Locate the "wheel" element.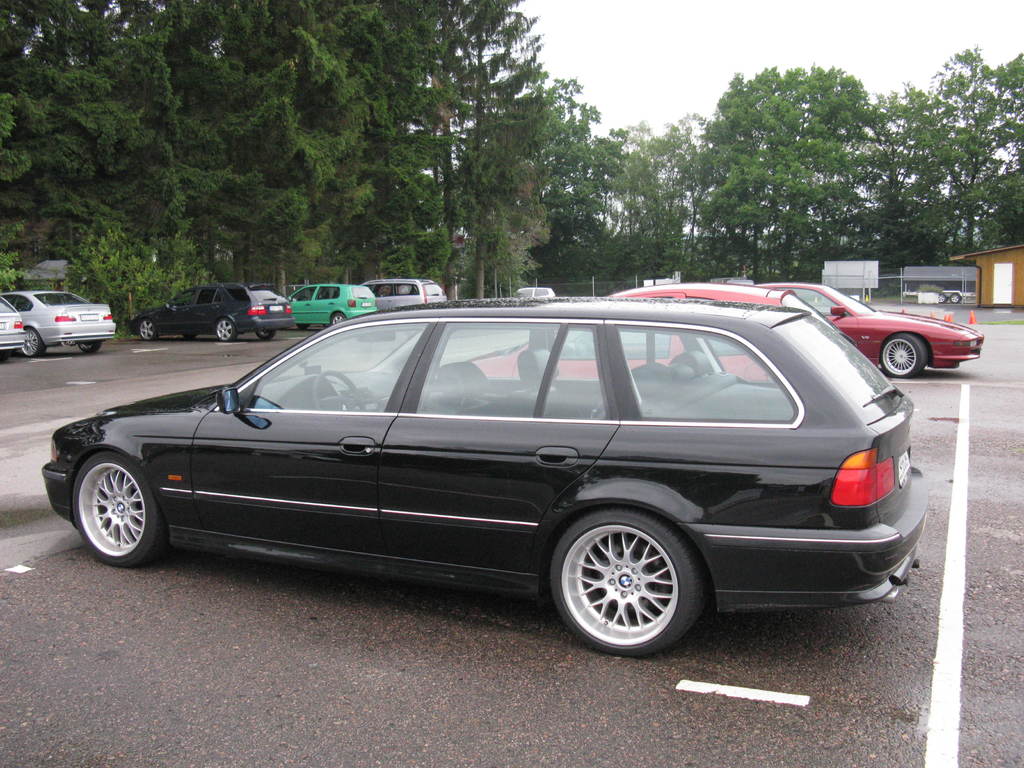
Element bbox: box(883, 332, 925, 378).
